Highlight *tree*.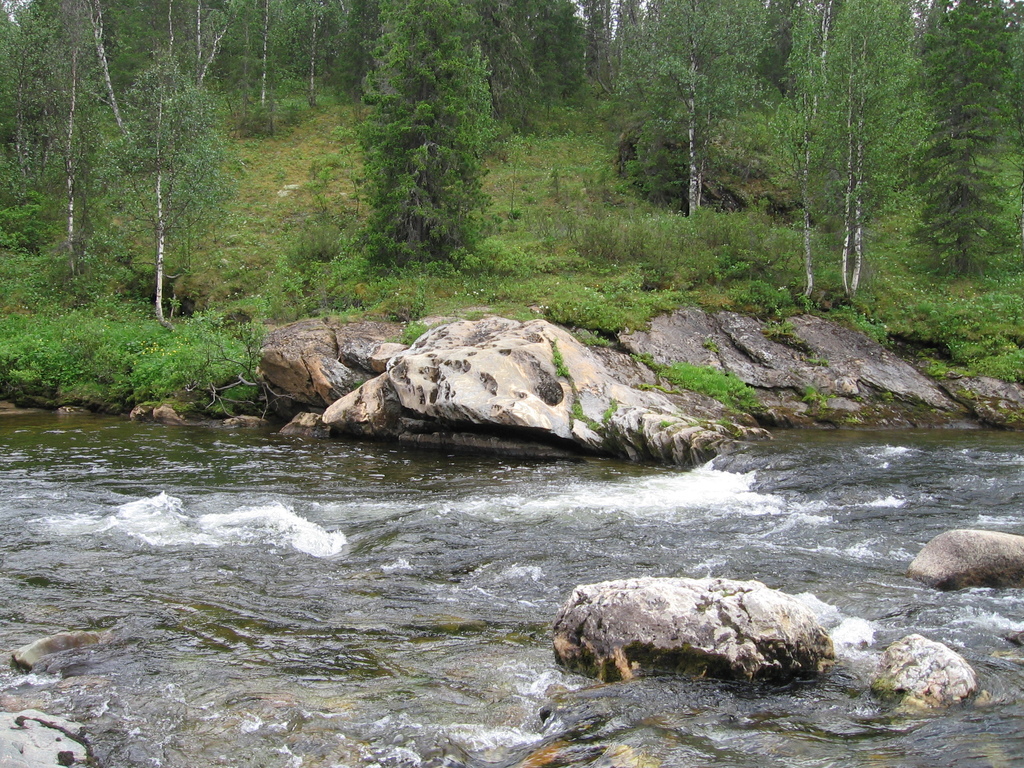
Highlighted region: crop(342, 0, 499, 271).
